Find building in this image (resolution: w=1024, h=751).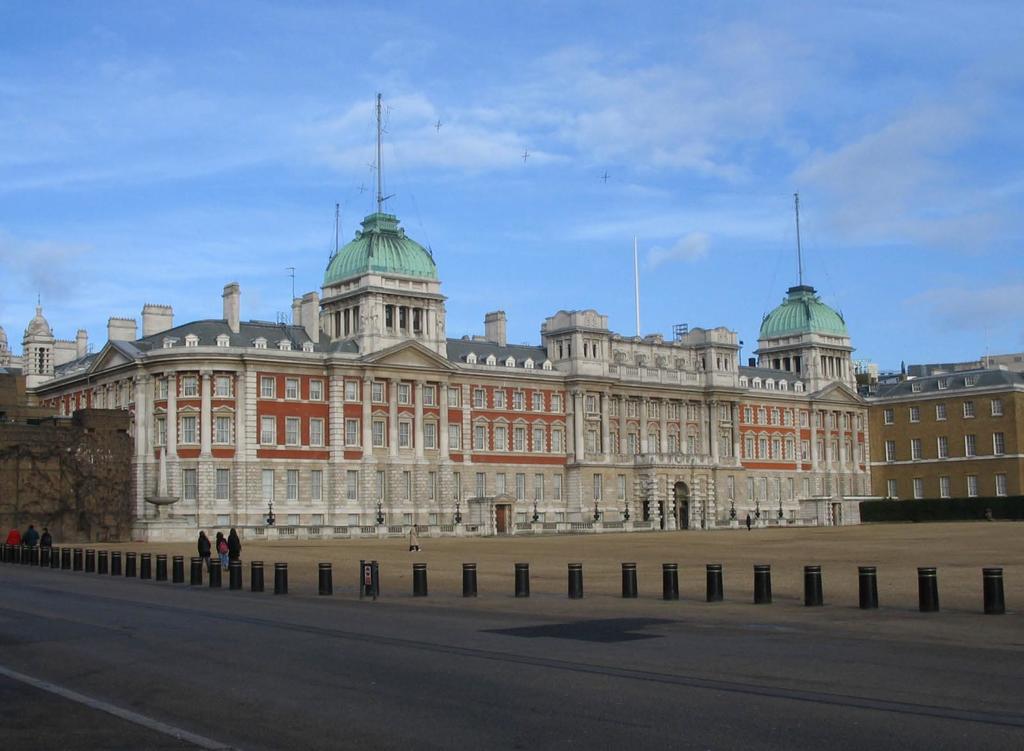
locate(0, 207, 865, 547).
